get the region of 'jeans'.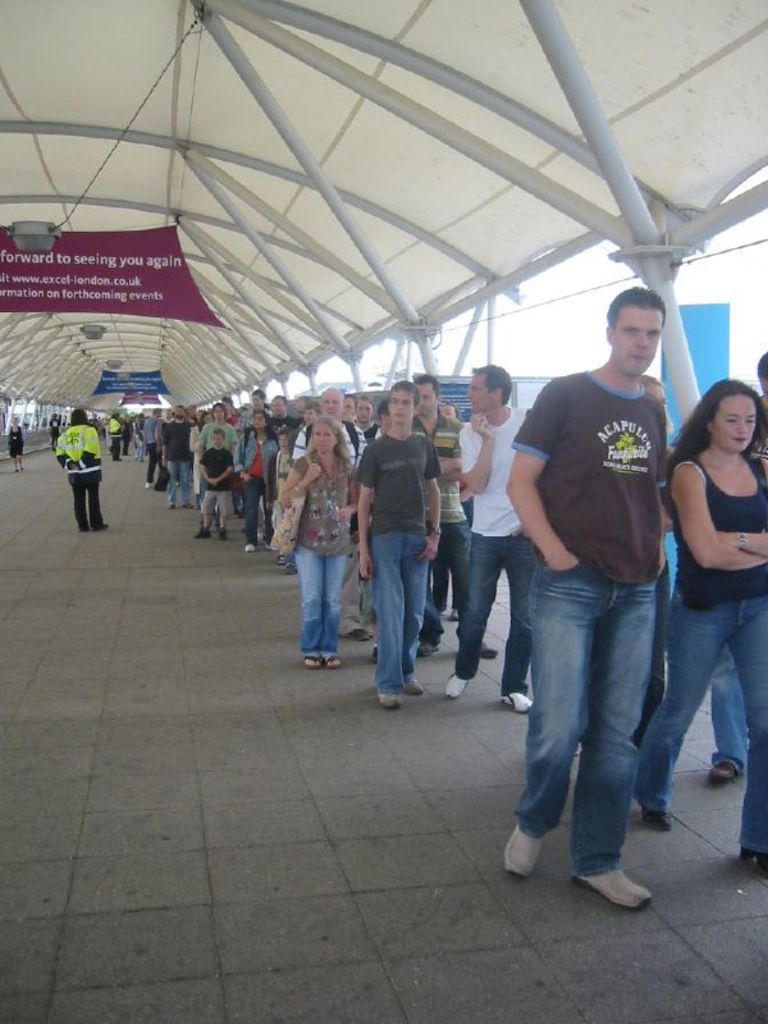
641,589,767,852.
